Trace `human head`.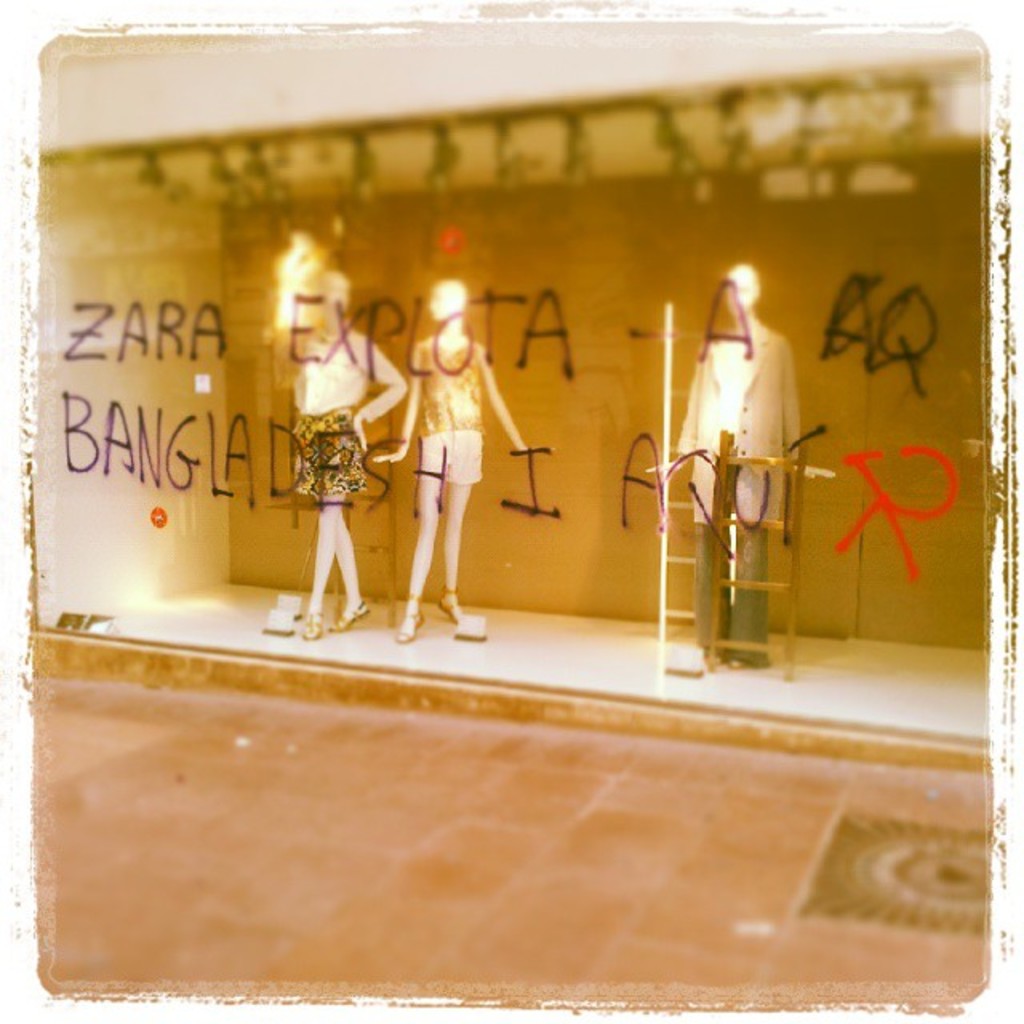
Traced to crop(430, 278, 464, 318).
